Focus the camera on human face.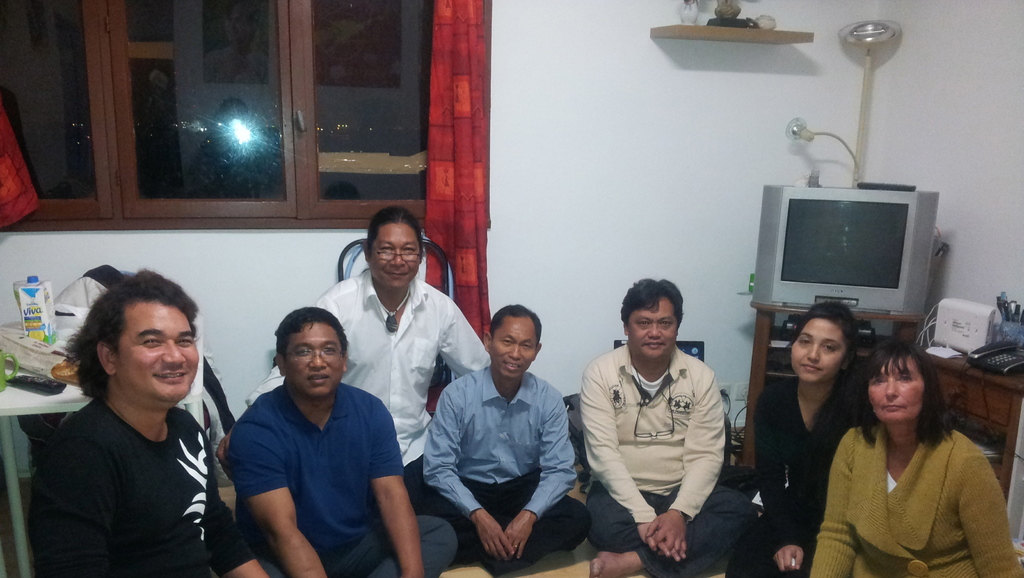
Focus region: (x1=369, y1=220, x2=418, y2=288).
